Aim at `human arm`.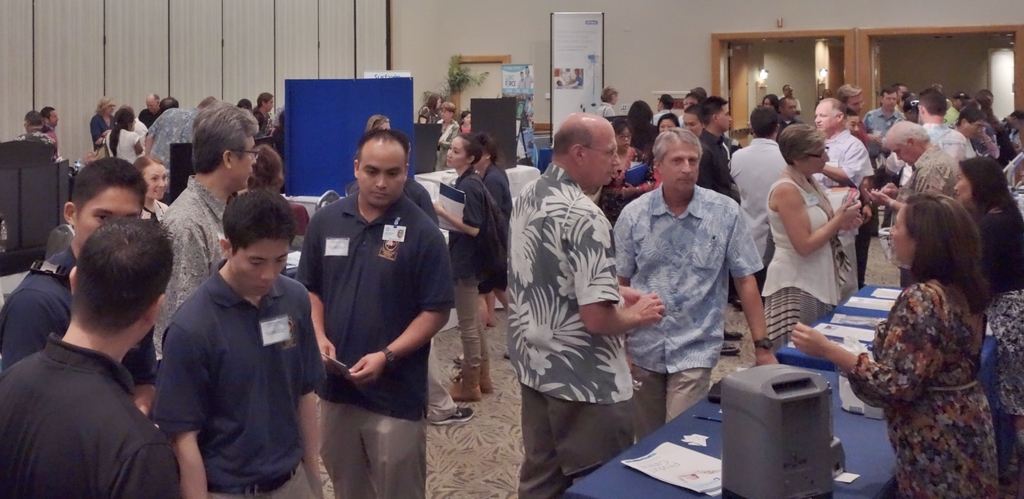
Aimed at {"left": 88, "top": 113, "right": 107, "bottom": 147}.
